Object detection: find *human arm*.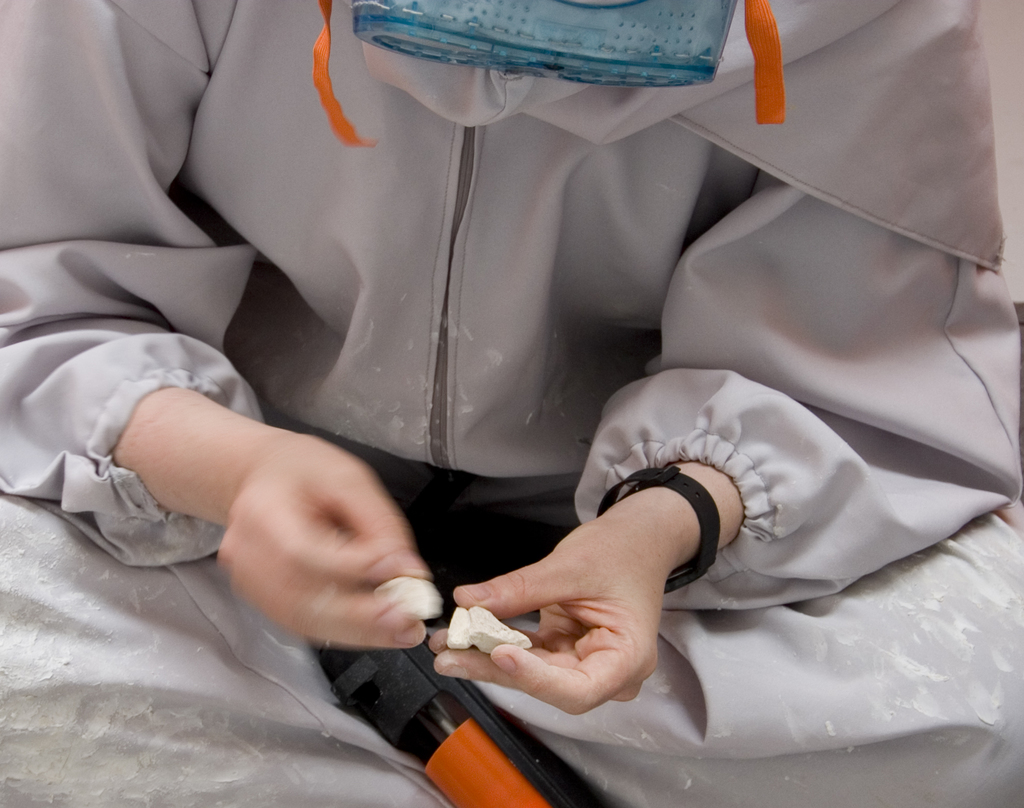
pyautogui.locateOnScreen(428, 0, 1019, 715).
